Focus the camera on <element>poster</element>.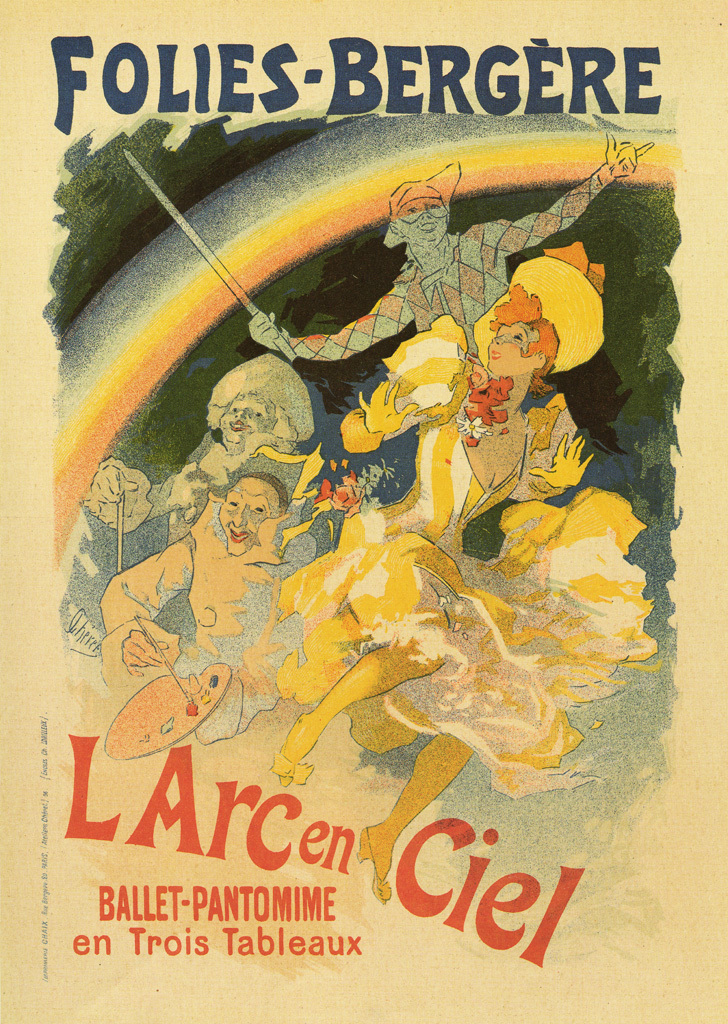
Focus region: bbox(0, 0, 727, 1017).
